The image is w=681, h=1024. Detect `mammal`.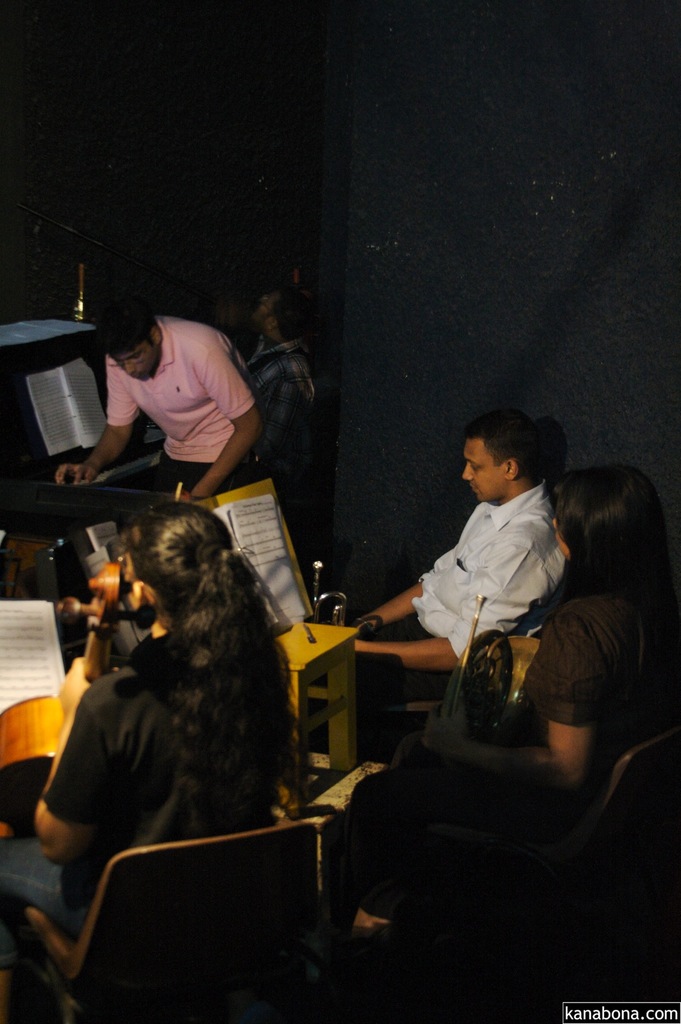
Detection: rect(245, 292, 324, 445).
